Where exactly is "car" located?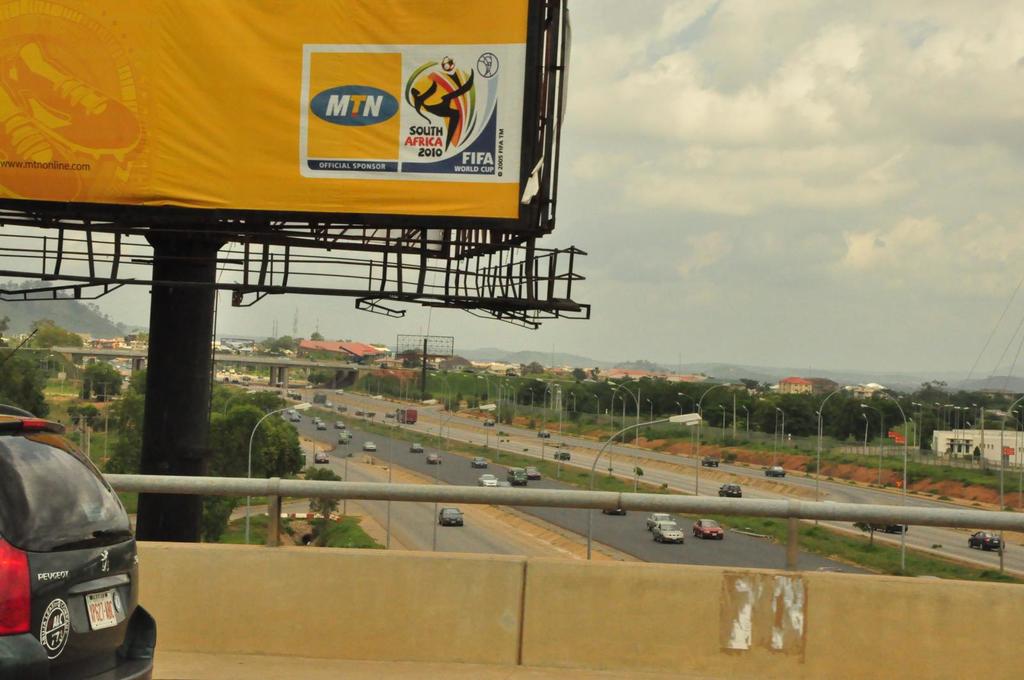
Its bounding box is select_region(537, 430, 550, 438).
